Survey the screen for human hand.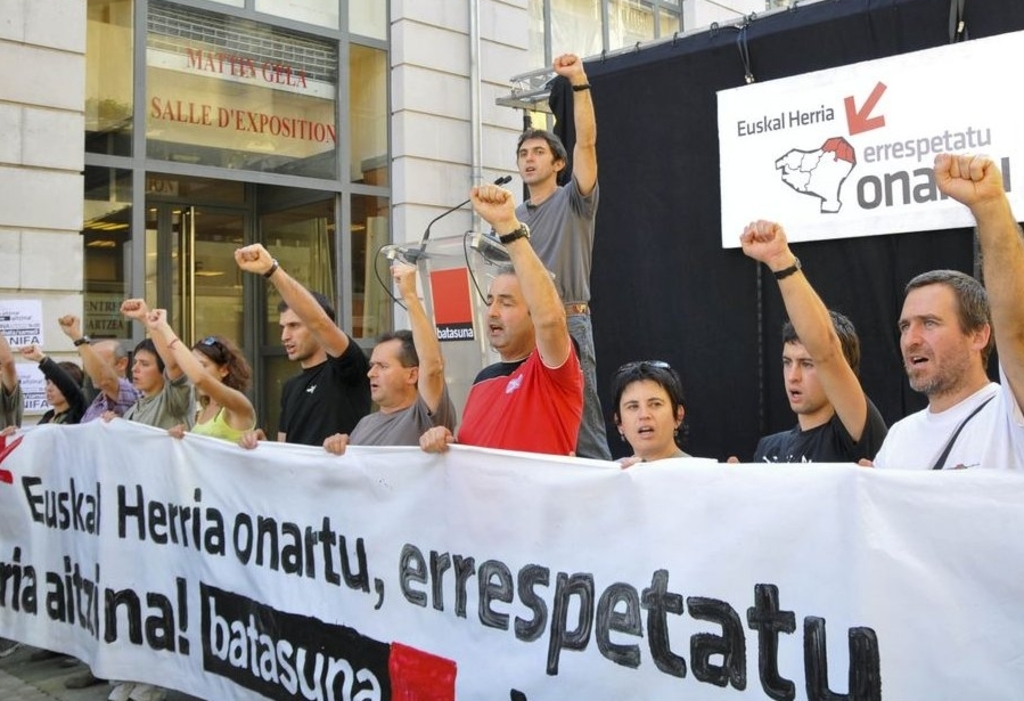
Survey found: 944 130 1018 235.
